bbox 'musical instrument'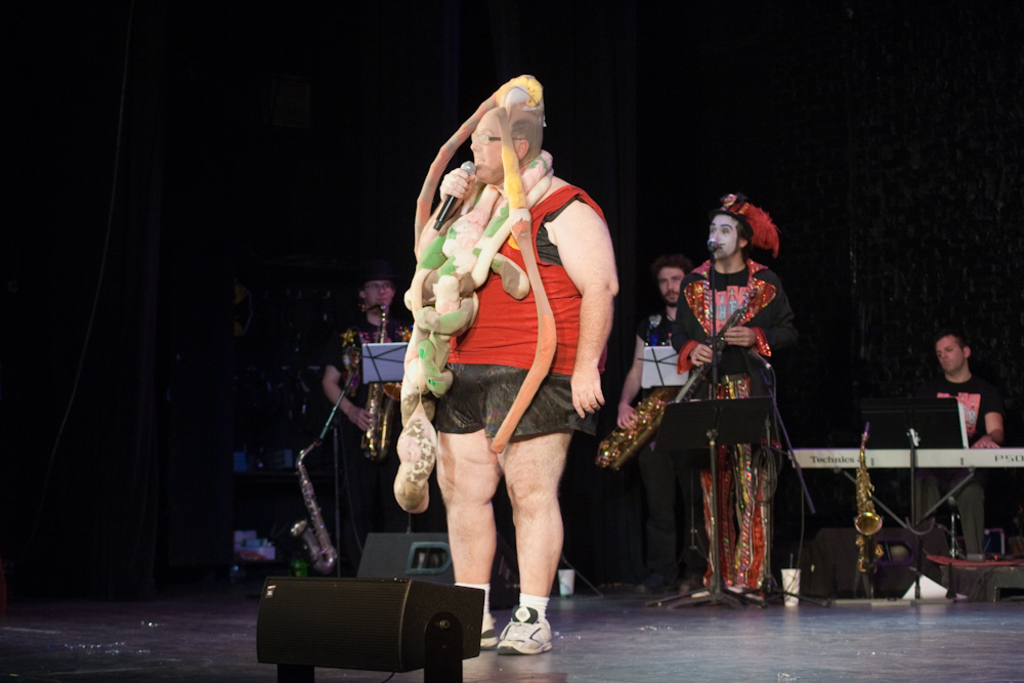
pyautogui.locateOnScreen(852, 415, 882, 535)
